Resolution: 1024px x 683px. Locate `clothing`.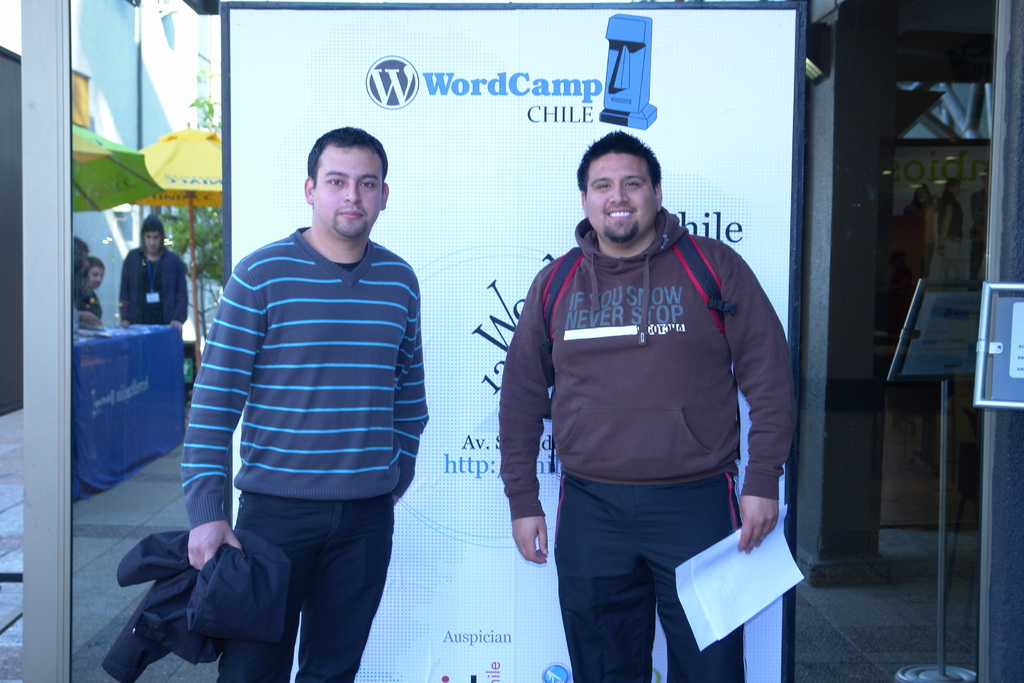
<region>105, 525, 294, 681</region>.
